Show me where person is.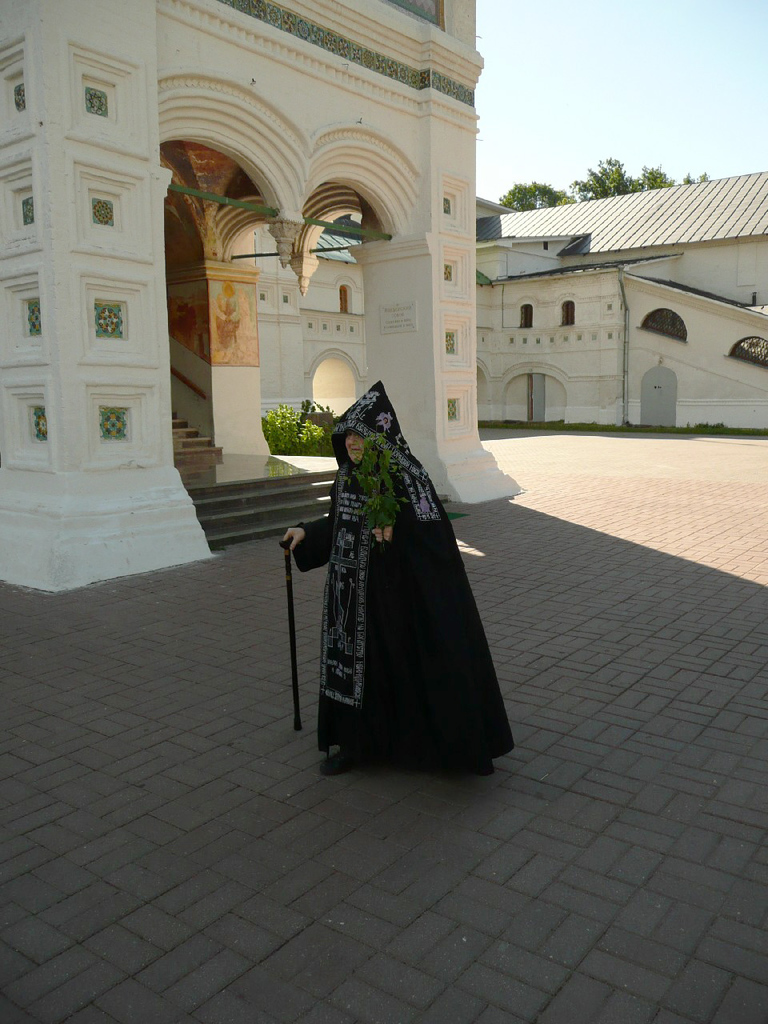
person is at 278:374:505:779.
